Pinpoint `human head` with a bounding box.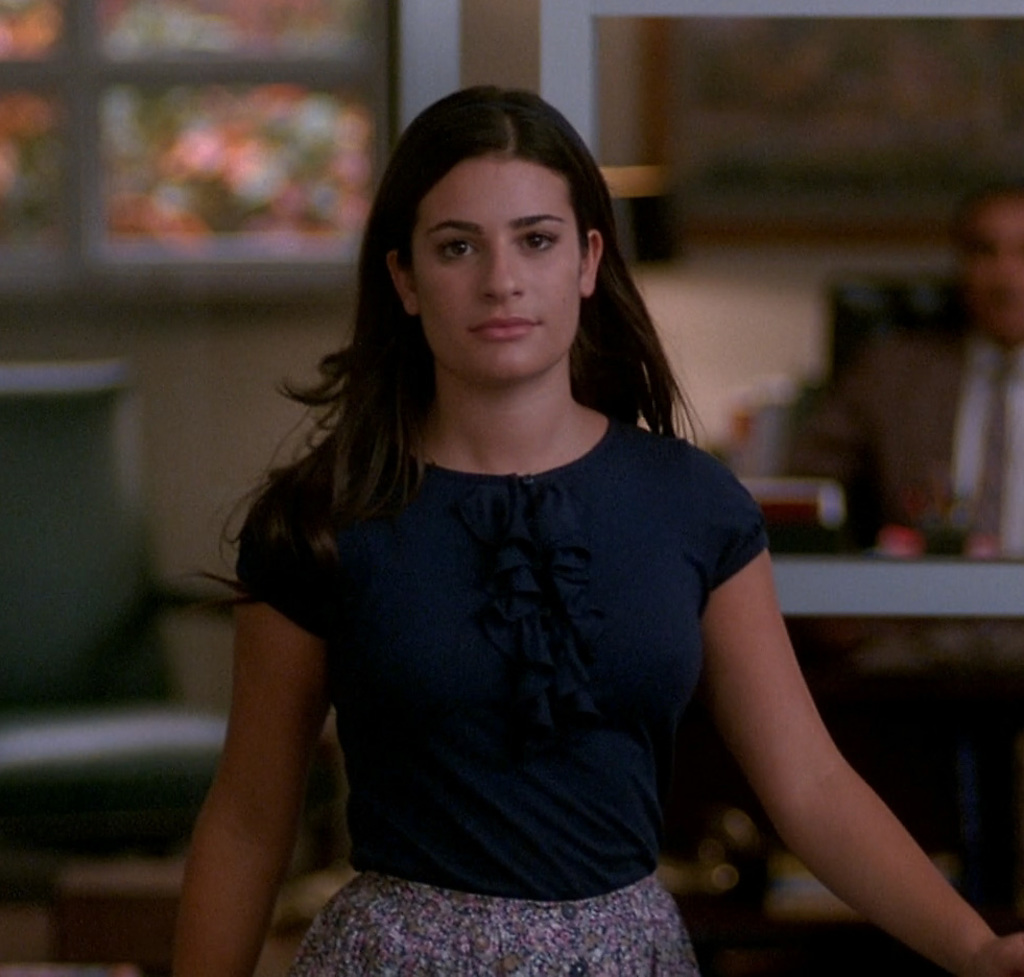
{"left": 944, "top": 183, "right": 1023, "bottom": 344}.
